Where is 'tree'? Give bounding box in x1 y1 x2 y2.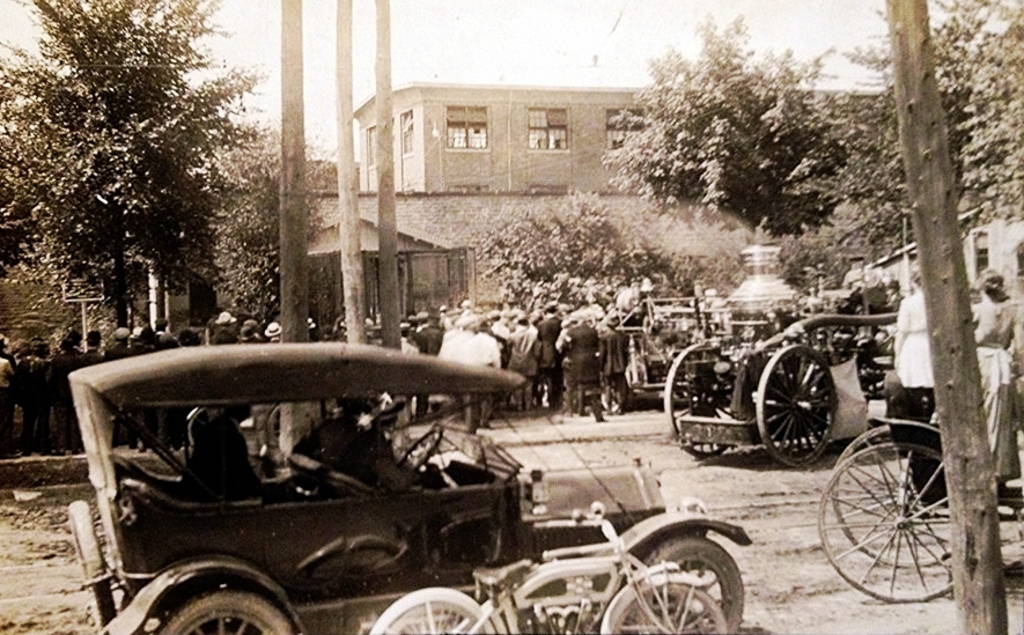
471 186 644 307.
